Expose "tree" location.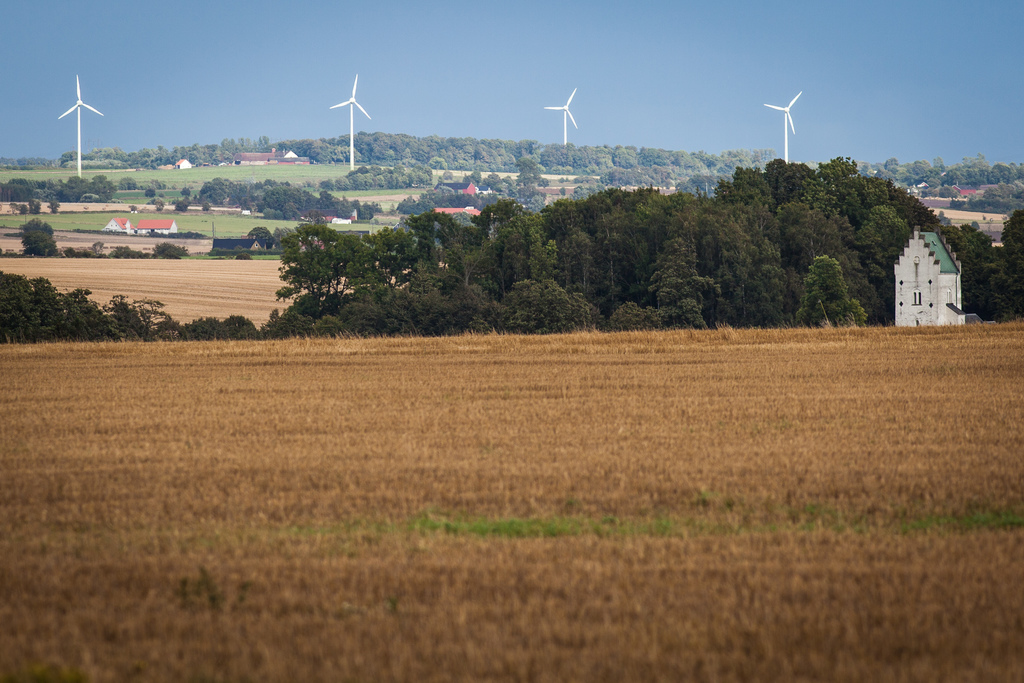
Exposed at x1=45, y1=197, x2=59, y2=213.
